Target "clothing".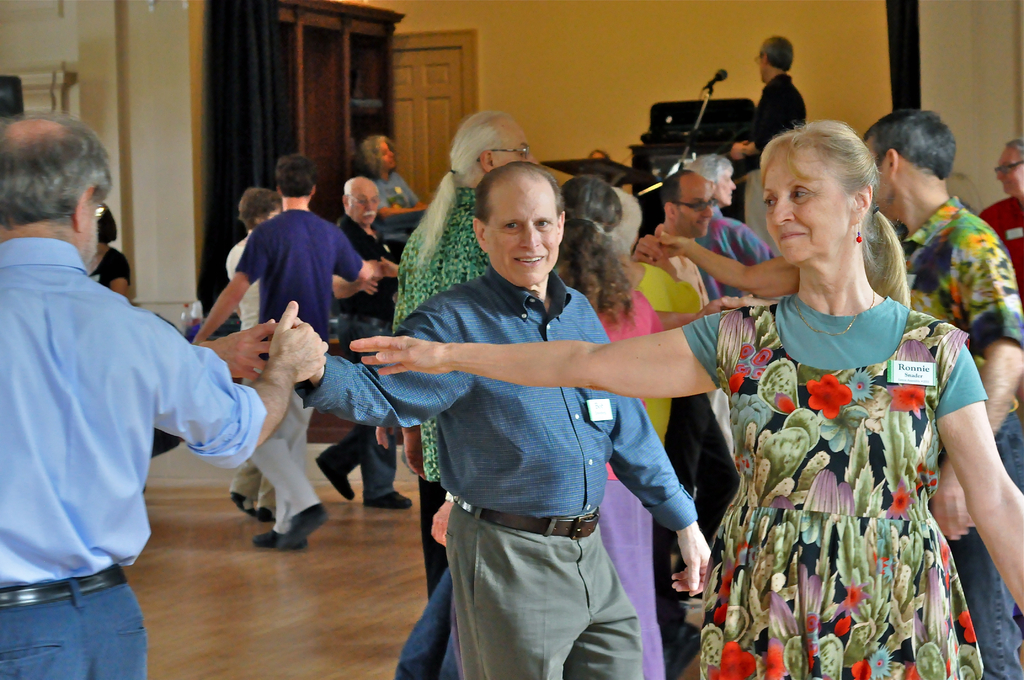
Target region: crop(0, 578, 153, 679).
